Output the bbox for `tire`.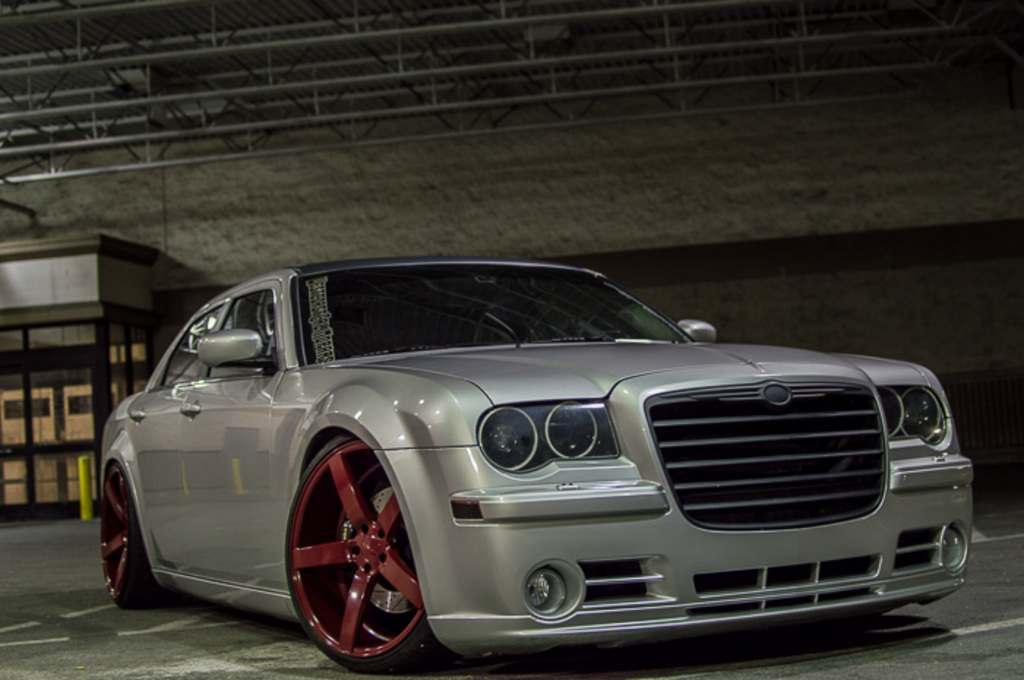
BBox(94, 459, 158, 601).
